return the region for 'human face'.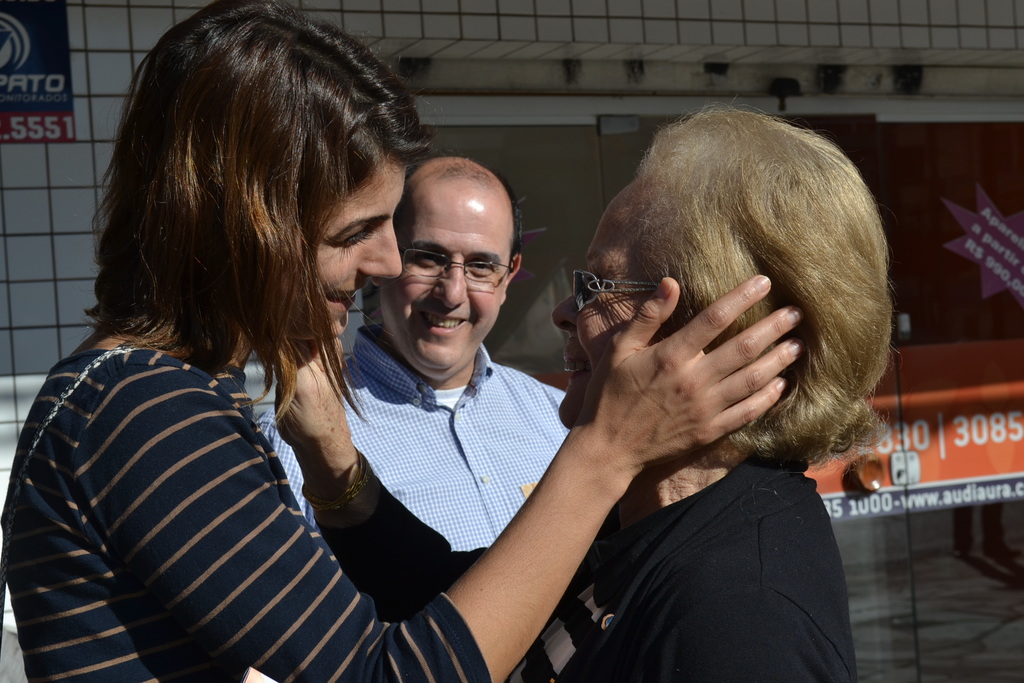
Rect(288, 162, 402, 338).
